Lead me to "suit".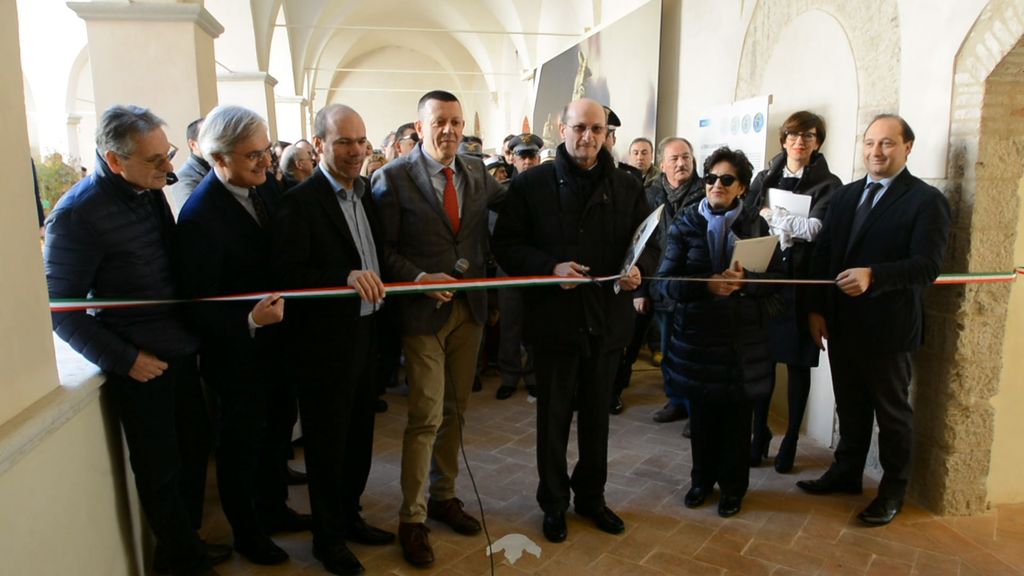
Lead to 810, 170, 954, 502.
